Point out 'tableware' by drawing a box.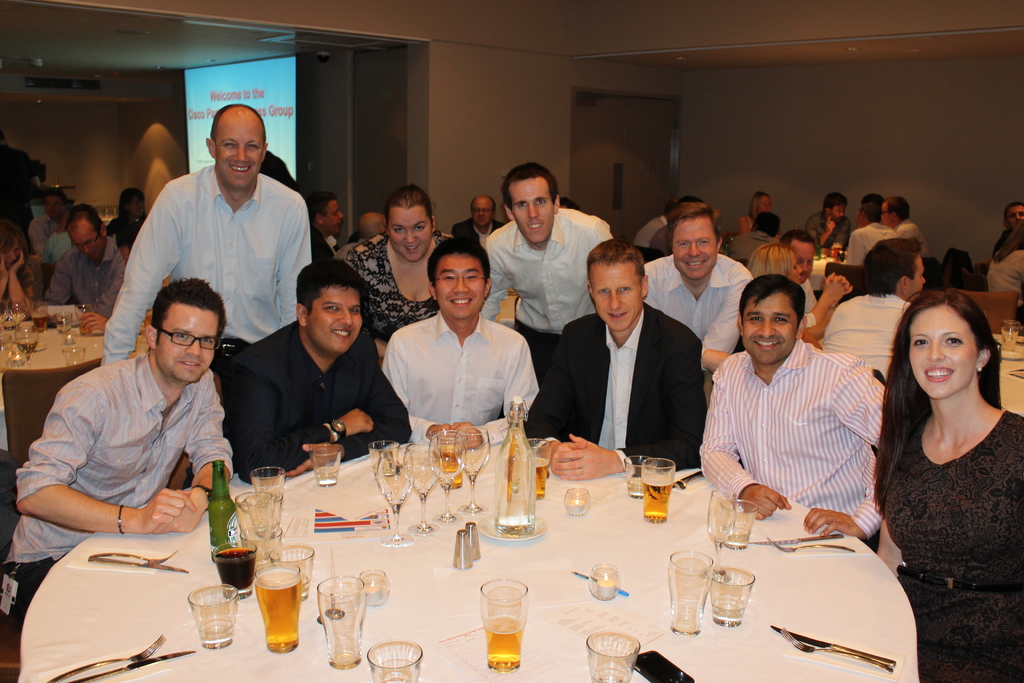
locate(478, 582, 539, 662).
